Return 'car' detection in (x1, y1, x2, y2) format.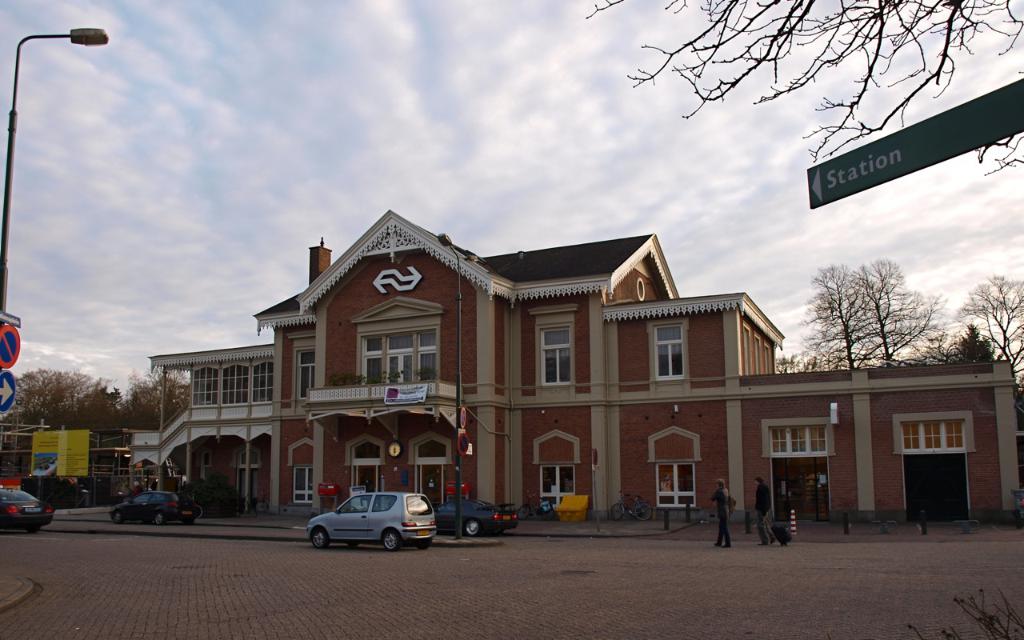
(446, 500, 515, 534).
